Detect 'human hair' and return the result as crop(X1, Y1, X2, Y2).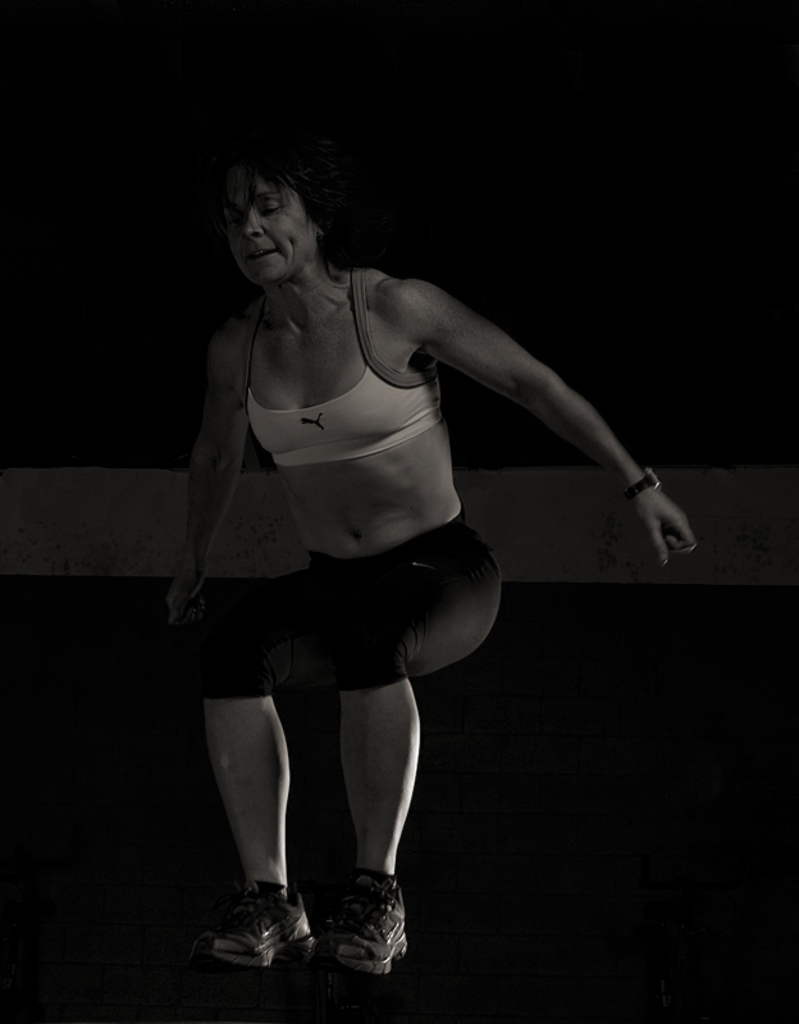
crop(216, 122, 346, 239).
